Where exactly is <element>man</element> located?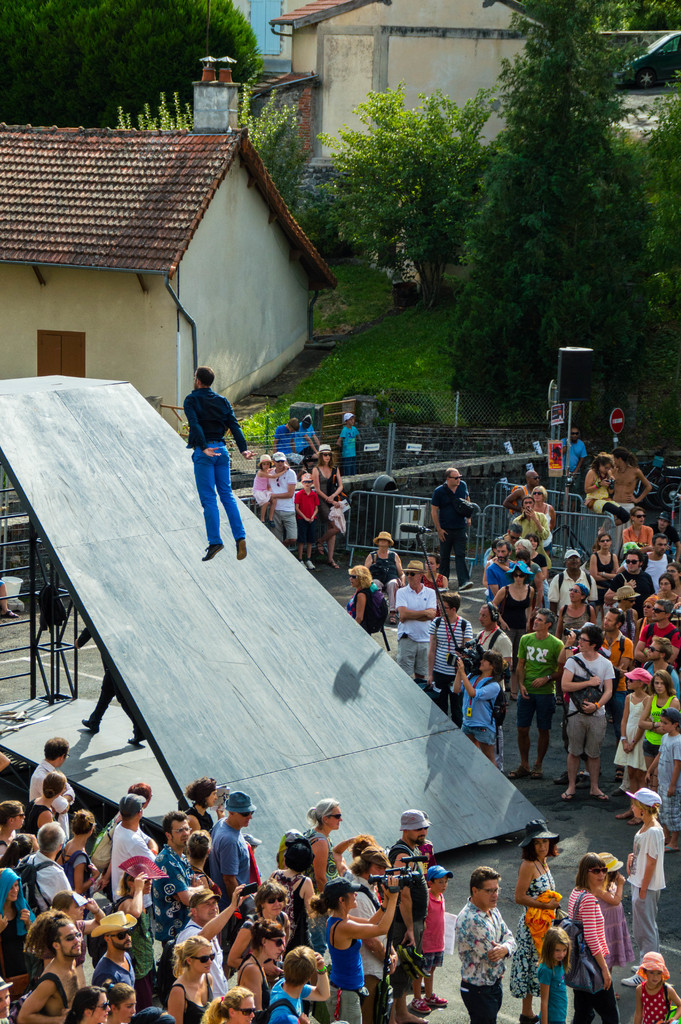
Its bounding box is (453, 863, 522, 1023).
